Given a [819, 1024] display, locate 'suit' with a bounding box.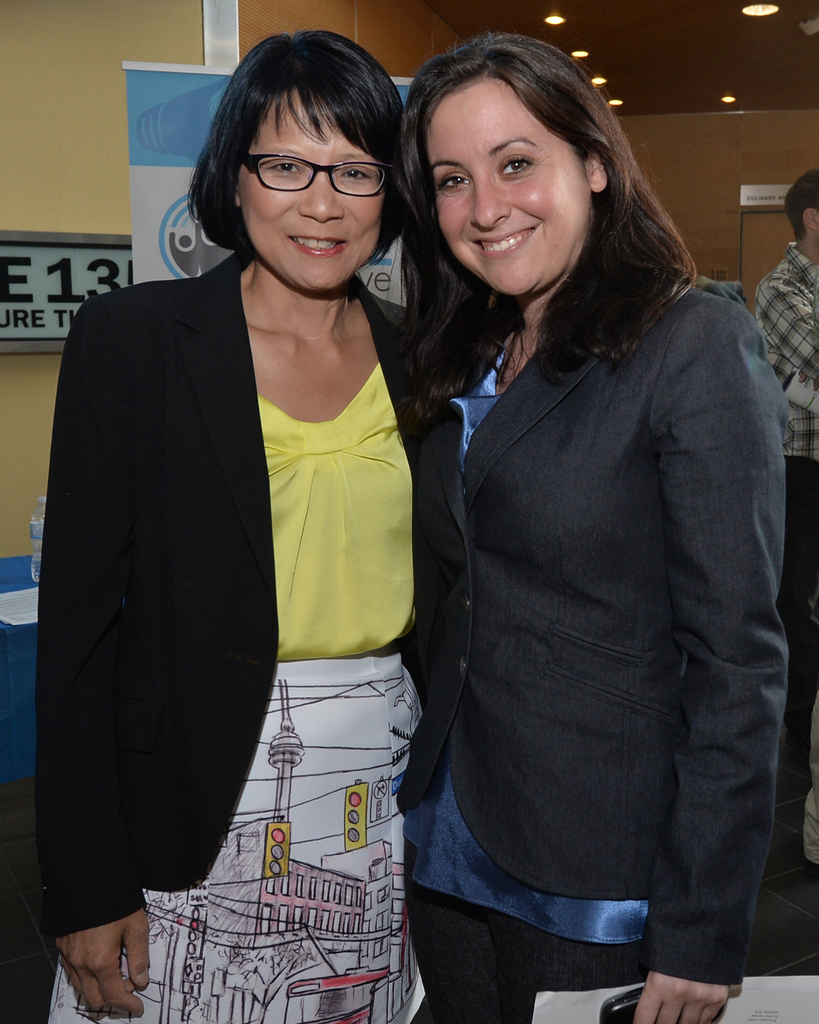
Located: (x1=409, y1=273, x2=798, y2=984).
